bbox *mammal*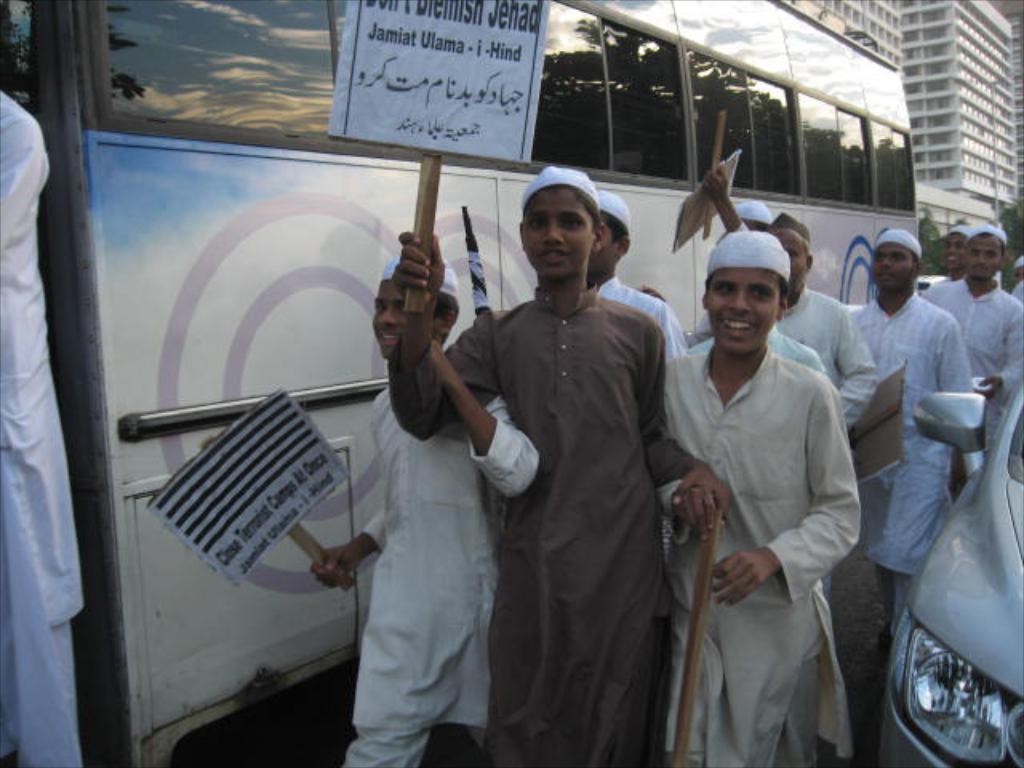
(309,253,533,766)
